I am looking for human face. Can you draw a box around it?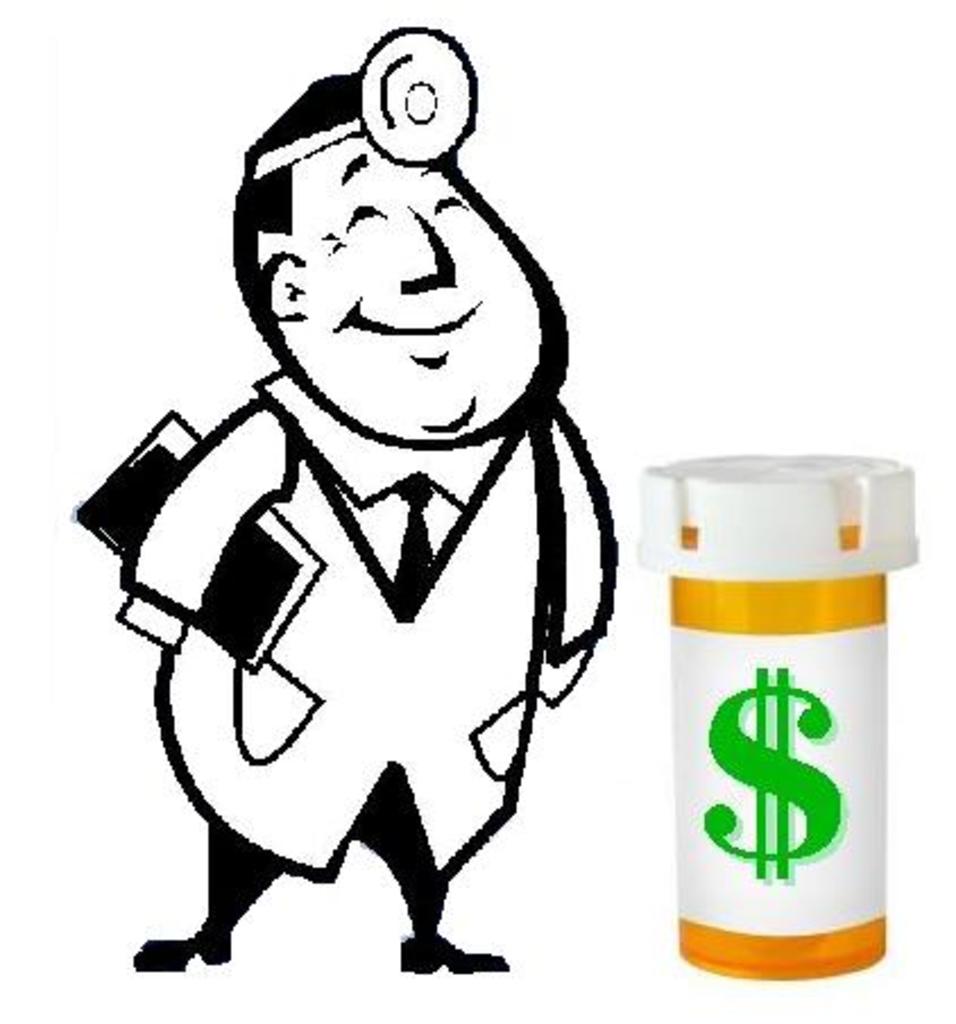
Sure, the bounding box is box(292, 131, 539, 437).
